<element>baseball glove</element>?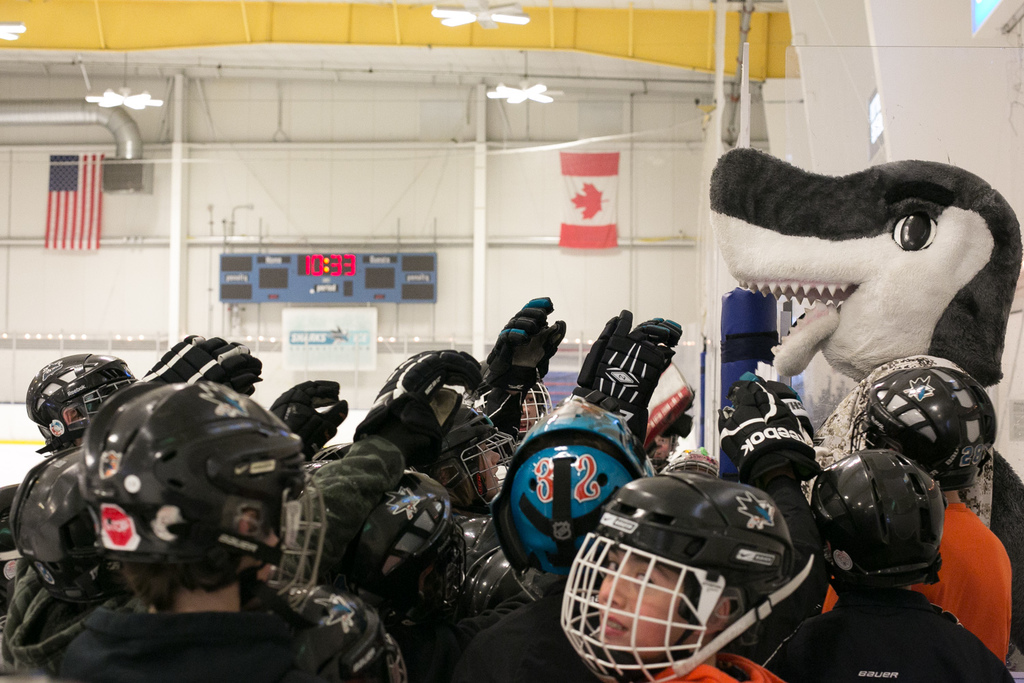
[627, 316, 689, 421]
